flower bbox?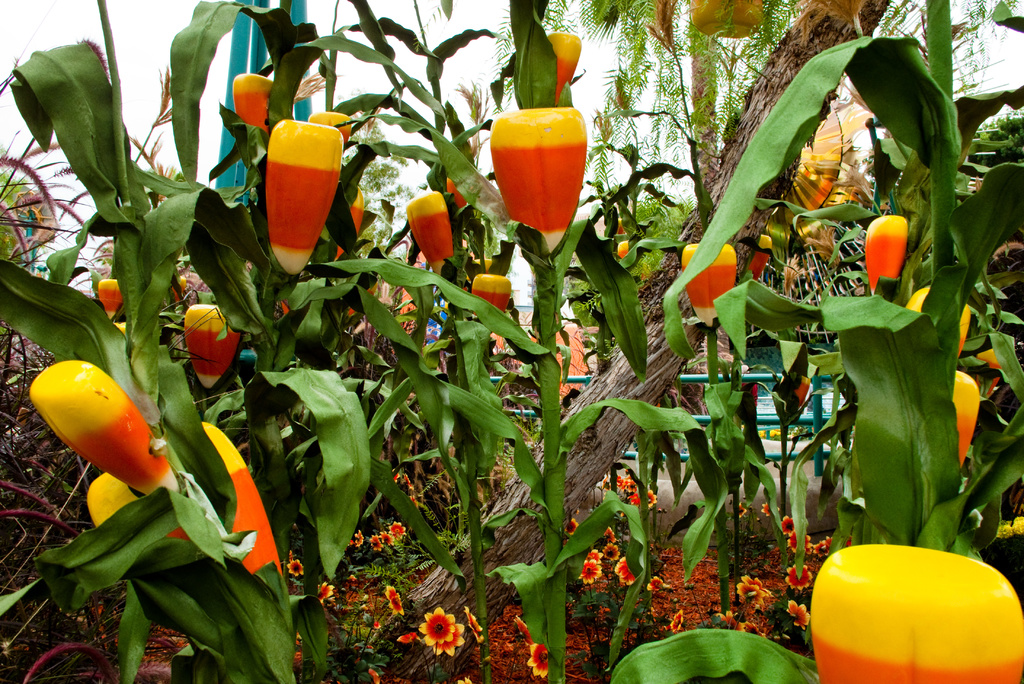
{"x1": 749, "y1": 230, "x2": 772, "y2": 285}
